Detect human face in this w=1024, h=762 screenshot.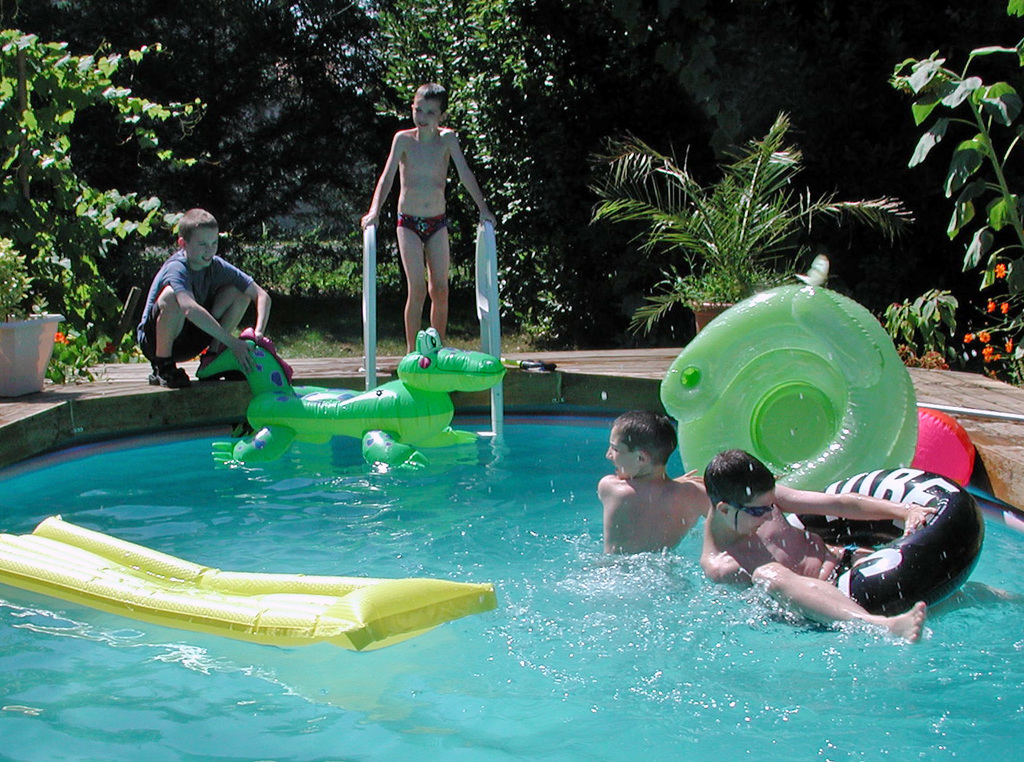
Detection: 608:427:639:478.
